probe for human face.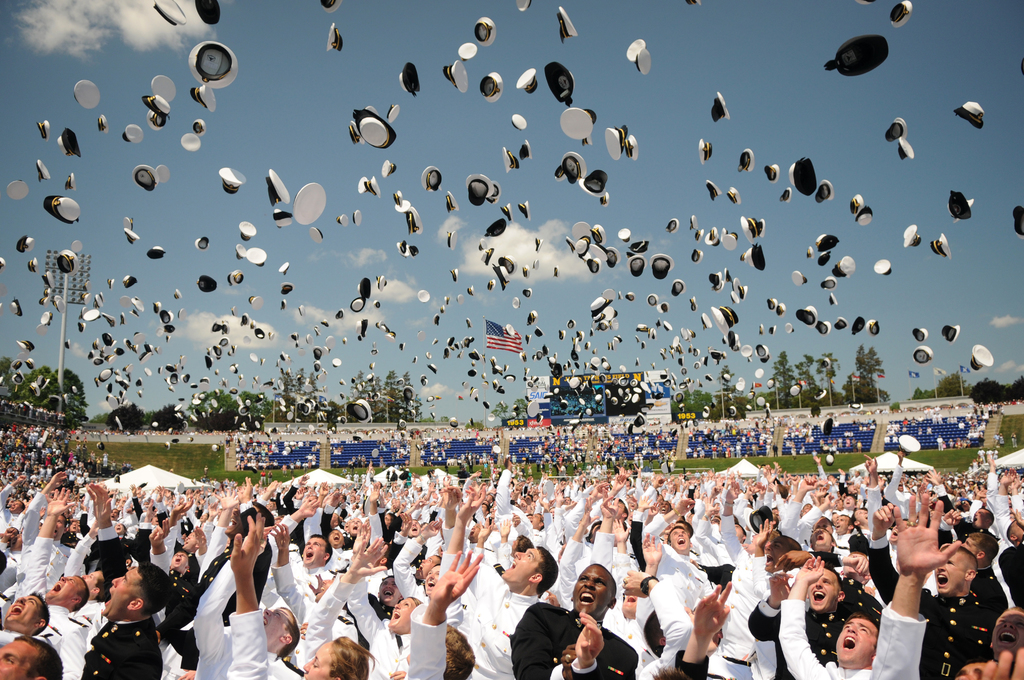
Probe result: [989,608,1023,656].
